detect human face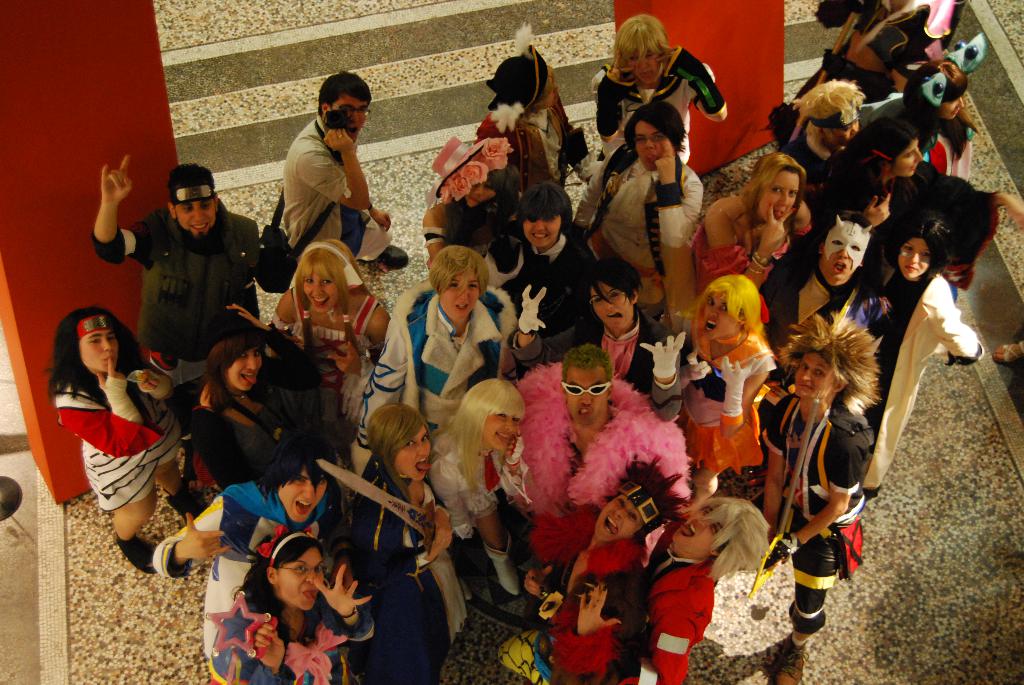
x1=436 y1=264 x2=481 y2=321
